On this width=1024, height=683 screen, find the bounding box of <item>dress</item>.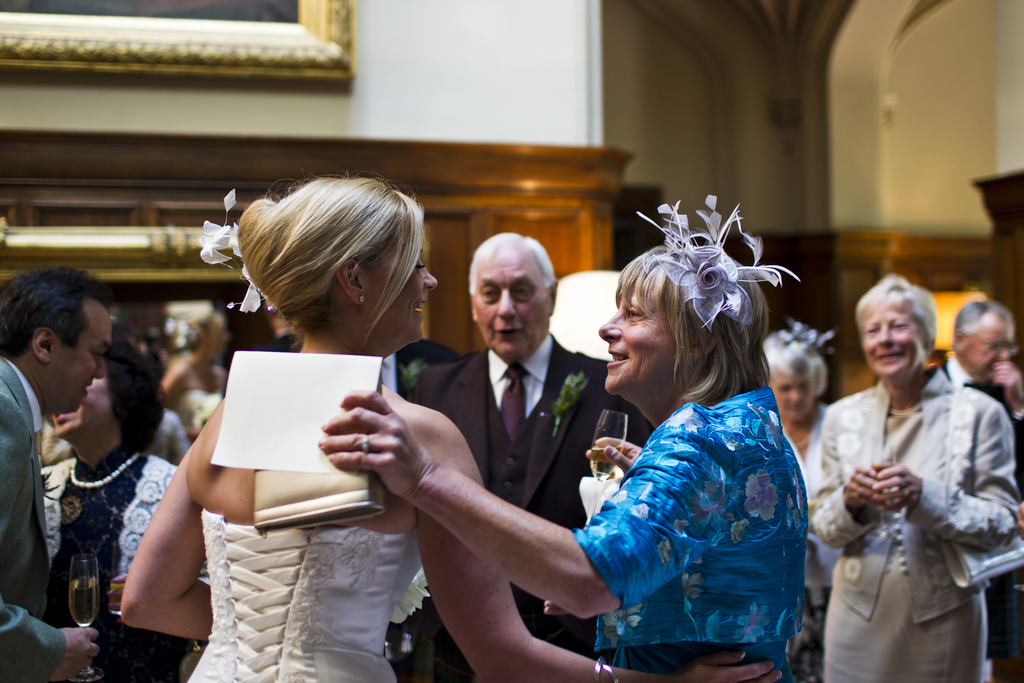
Bounding box: (778, 398, 835, 591).
